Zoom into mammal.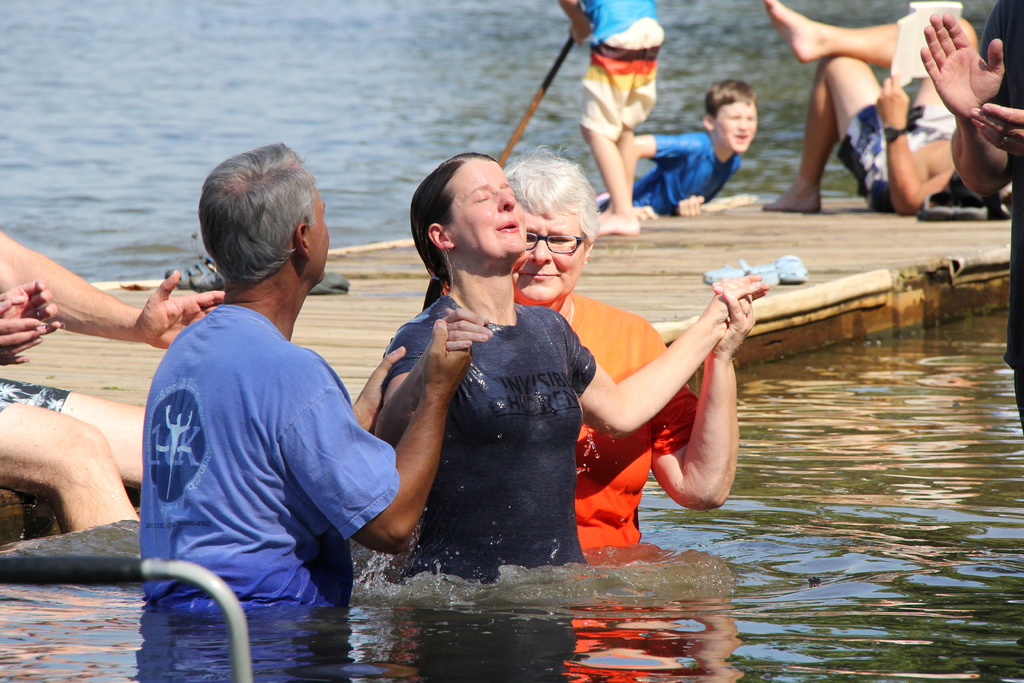
Zoom target: (433,142,757,554).
